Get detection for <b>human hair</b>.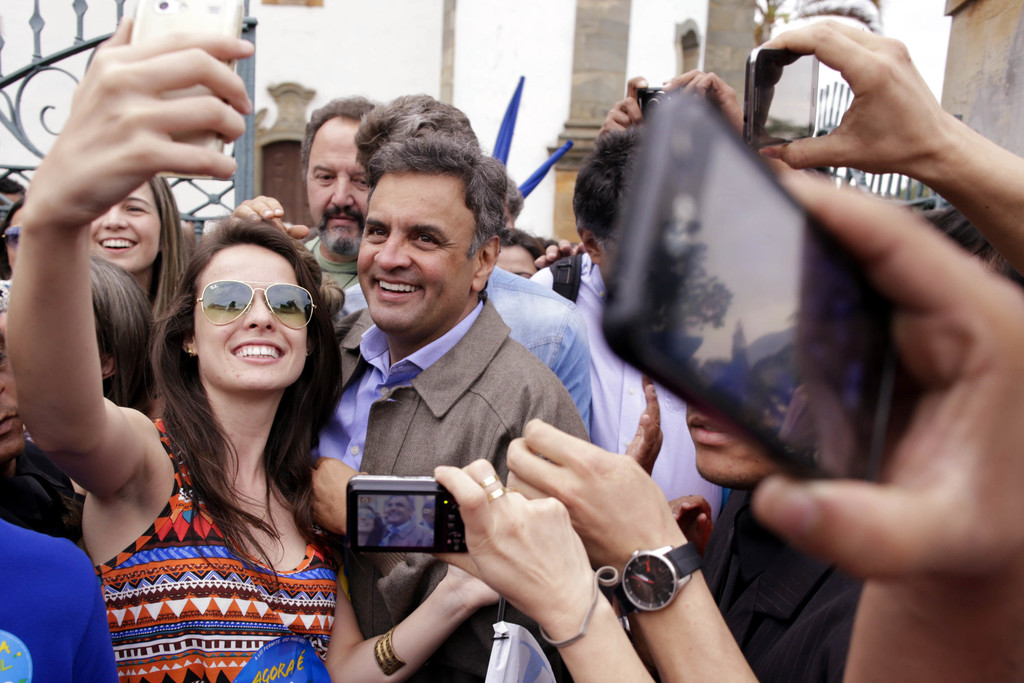
Detection: {"left": 353, "top": 89, "right": 485, "bottom": 167}.
